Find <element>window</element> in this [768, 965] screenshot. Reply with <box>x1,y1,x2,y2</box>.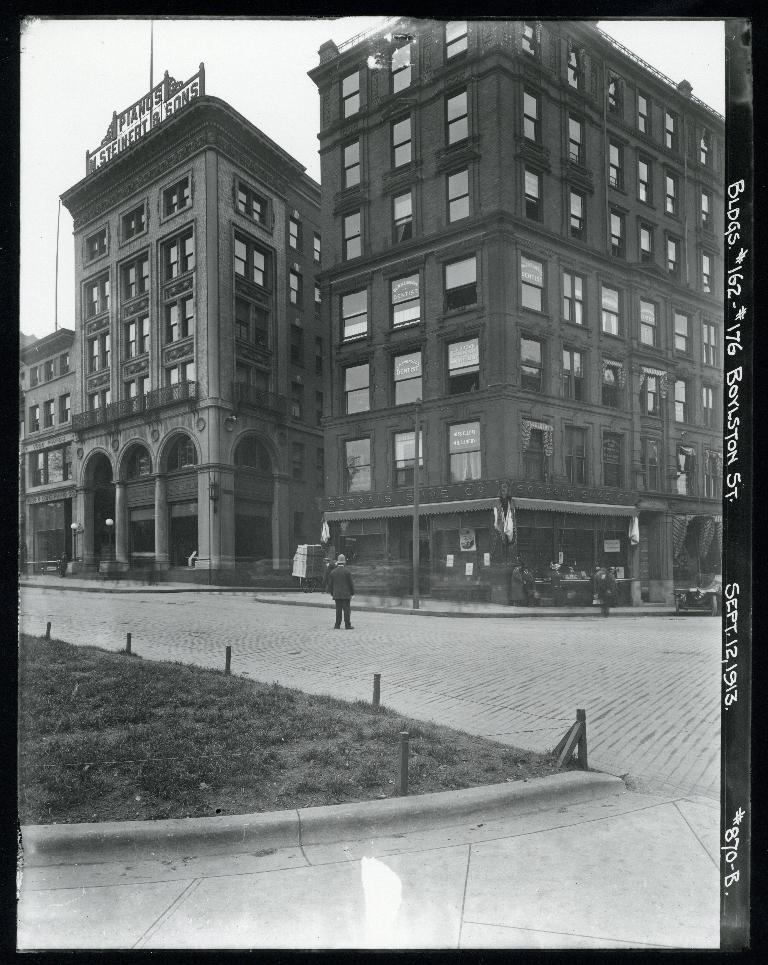
<box>392,270,422,327</box>.
